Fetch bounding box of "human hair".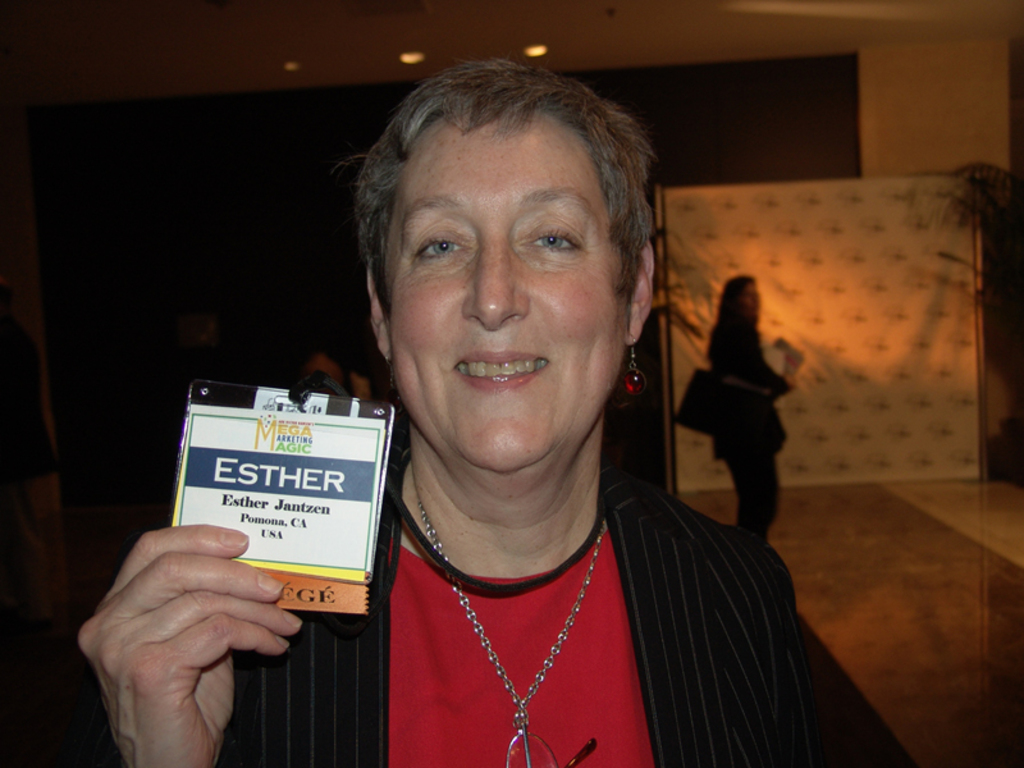
Bbox: {"left": 333, "top": 56, "right": 655, "bottom": 413}.
